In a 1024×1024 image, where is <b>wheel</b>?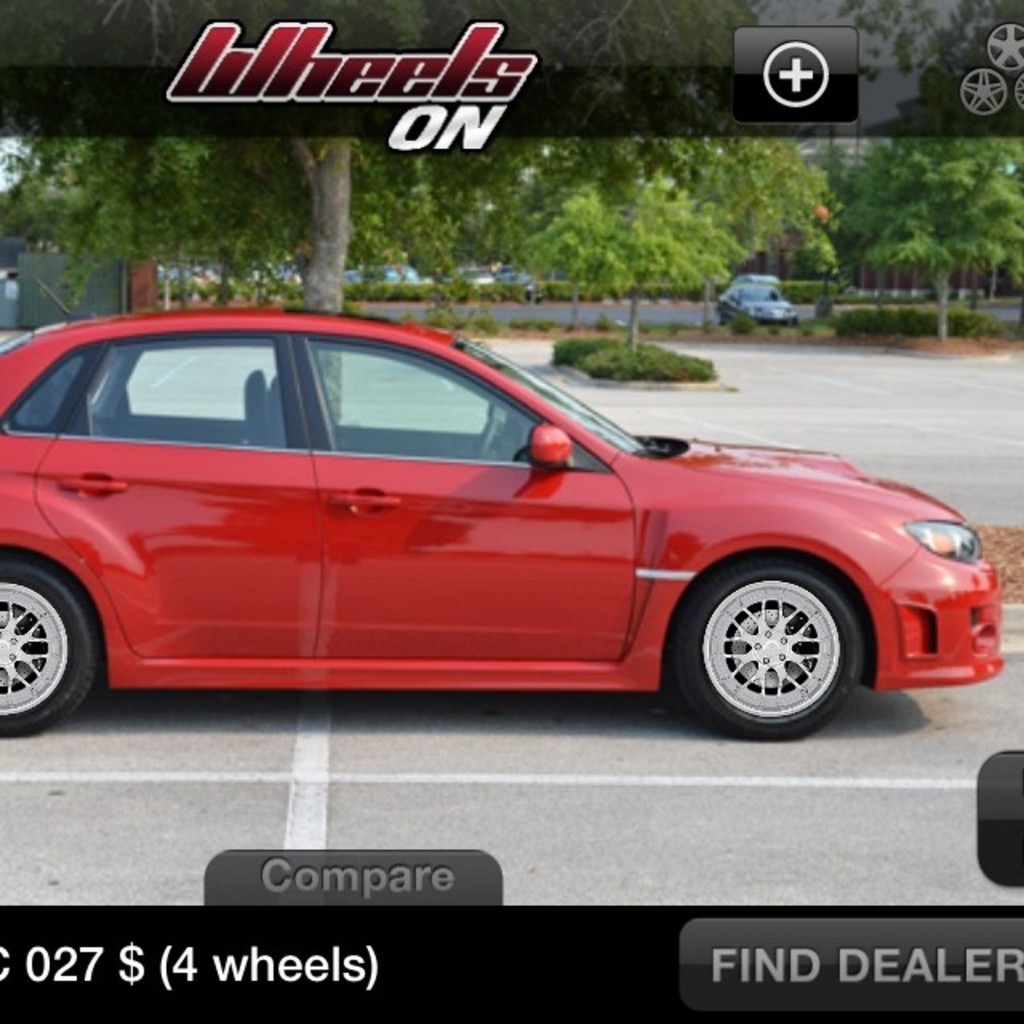
left=696, top=570, right=866, bottom=712.
